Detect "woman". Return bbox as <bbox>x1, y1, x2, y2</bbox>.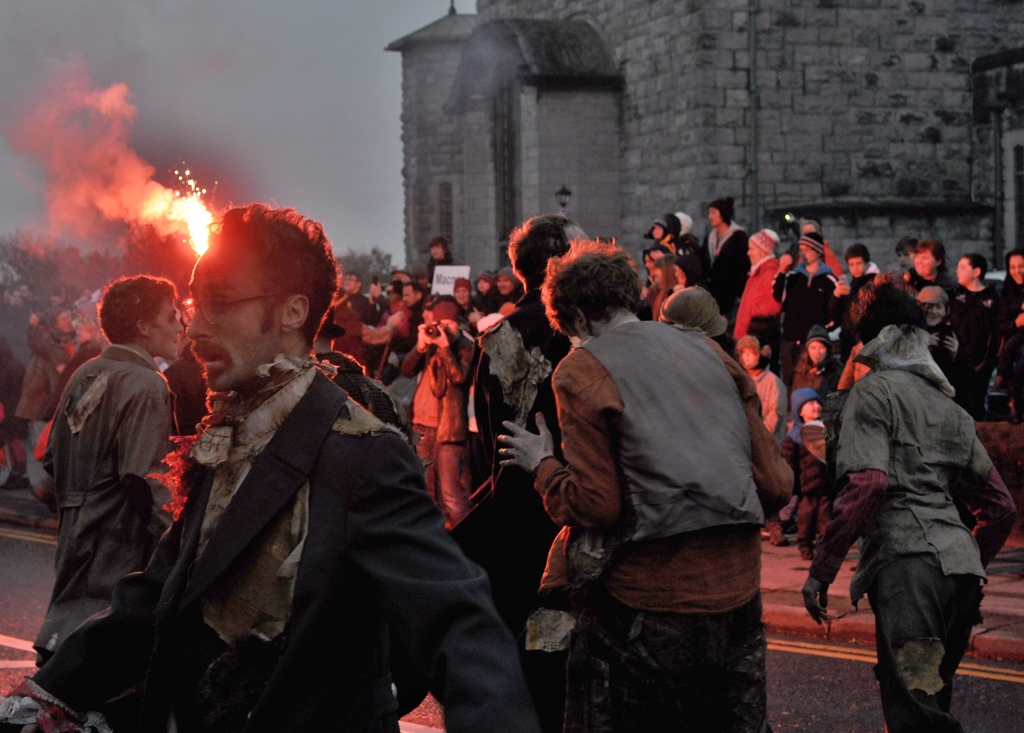
<bbox>896, 240, 947, 293</bbox>.
